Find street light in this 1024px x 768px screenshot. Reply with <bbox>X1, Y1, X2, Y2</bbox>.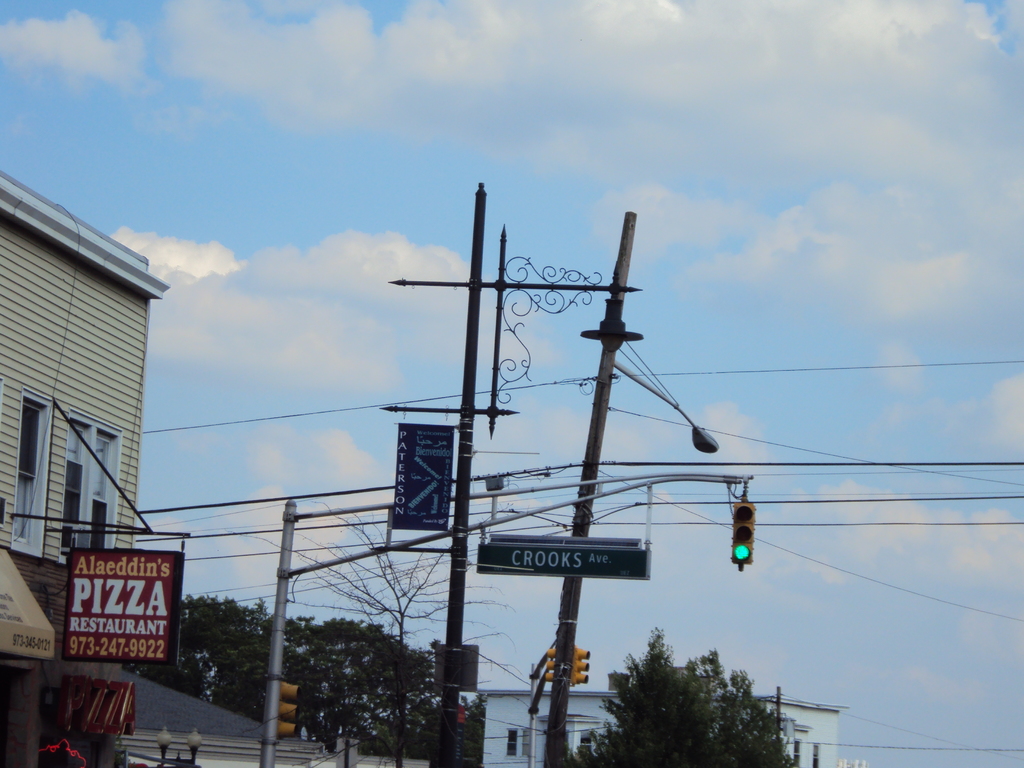
<bbox>159, 728, 207, 767</bbox>.
